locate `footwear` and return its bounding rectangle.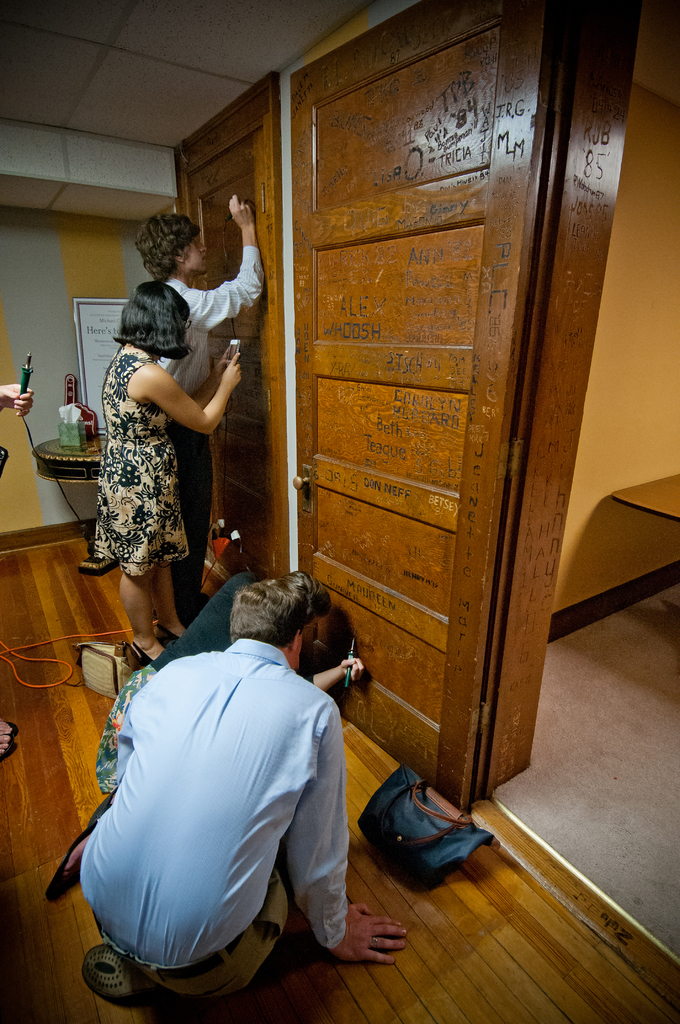
<box>82,945,152,1004</box>.
